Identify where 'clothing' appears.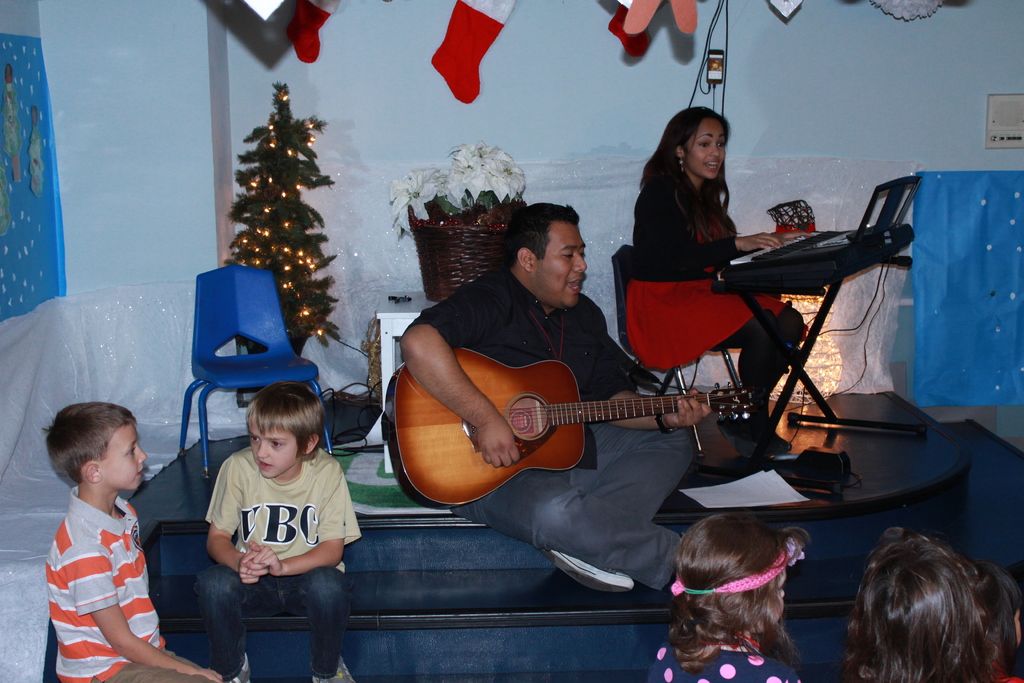
Appears at x1=404, y1=262, x2=698, y2=591.
